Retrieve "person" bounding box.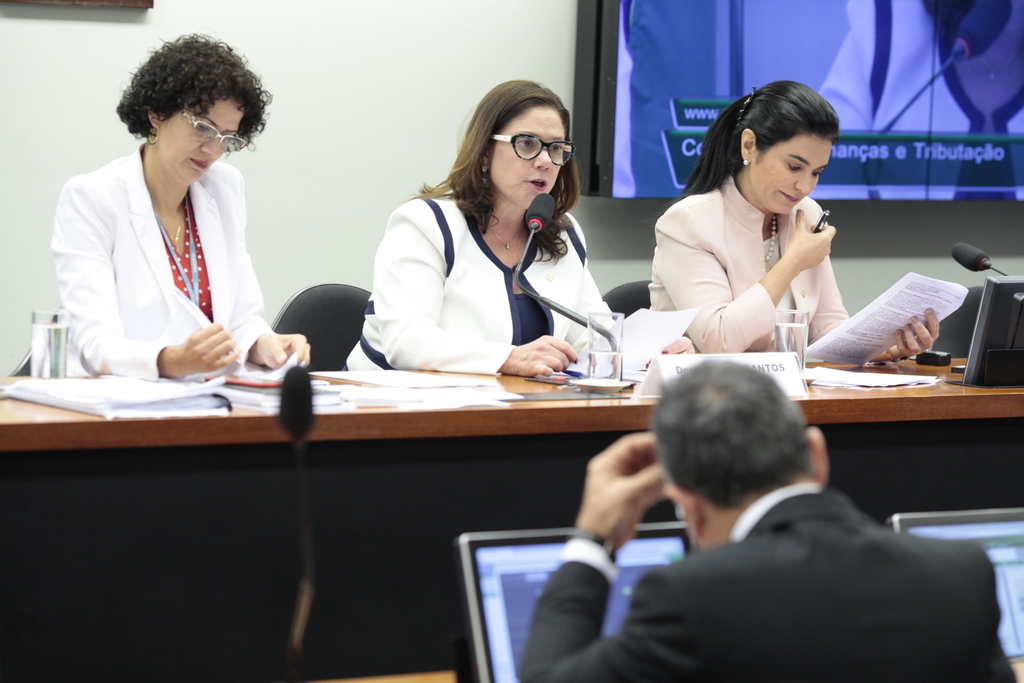
Bounding box: x1=47, y1=31, x2=282, y2=411.
